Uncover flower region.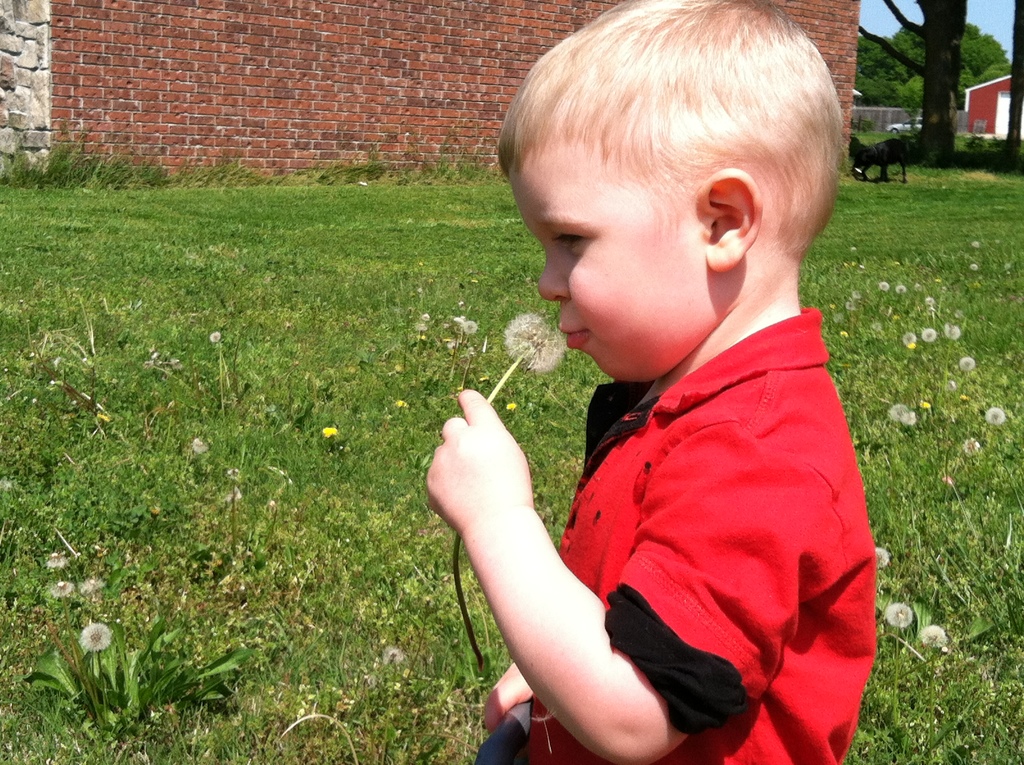
Uncovered: Rect(888, 401, 909, 423).
